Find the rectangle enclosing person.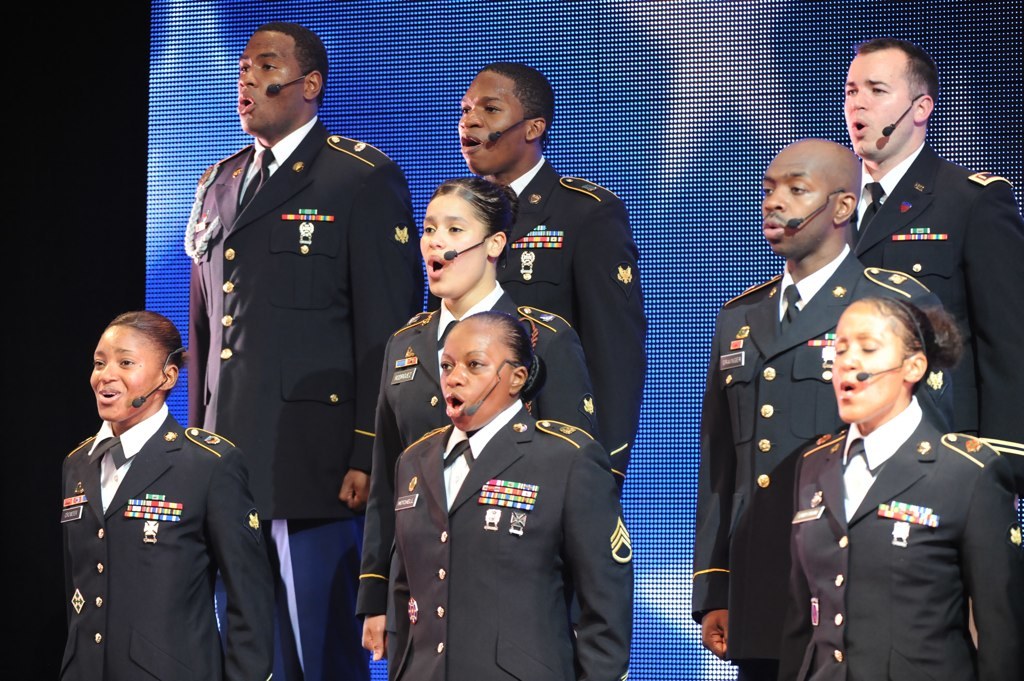
[38,303,266,677].
